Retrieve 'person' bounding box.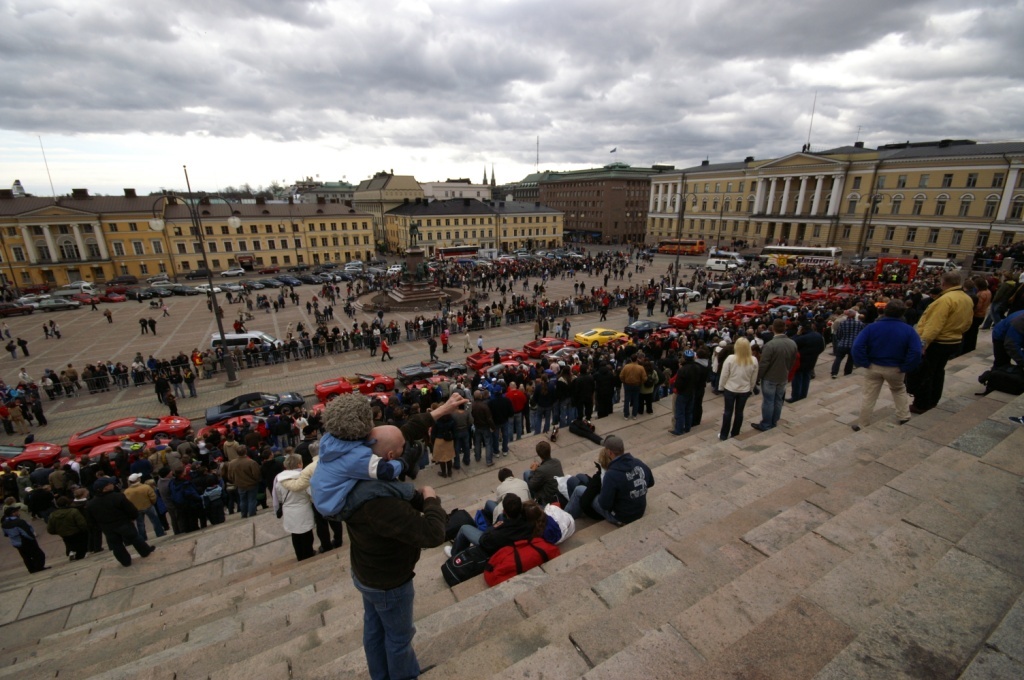
Bounding box: rect(717, 335, 755, 441).
